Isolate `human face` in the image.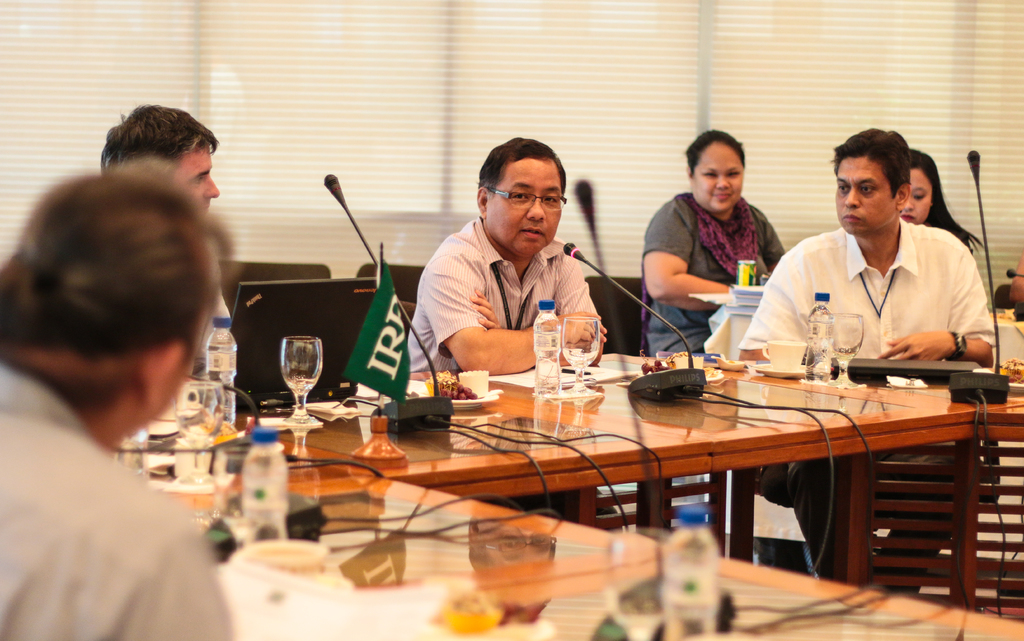
Isolated region: box=[486, 158, 561, 261].
